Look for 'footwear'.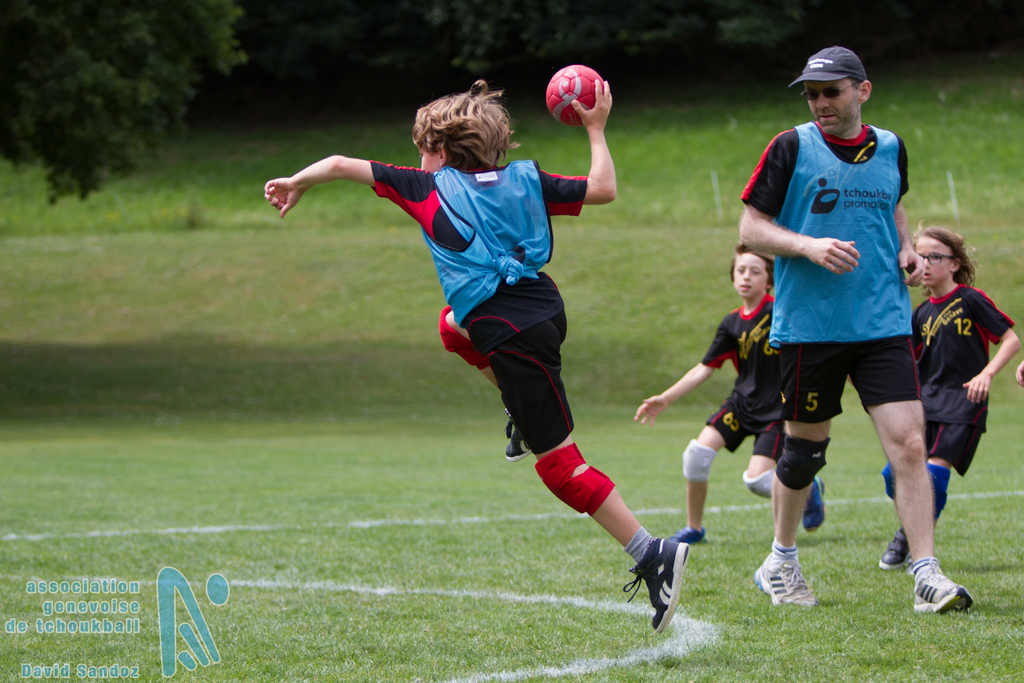
Found: 748 555 817 611.
